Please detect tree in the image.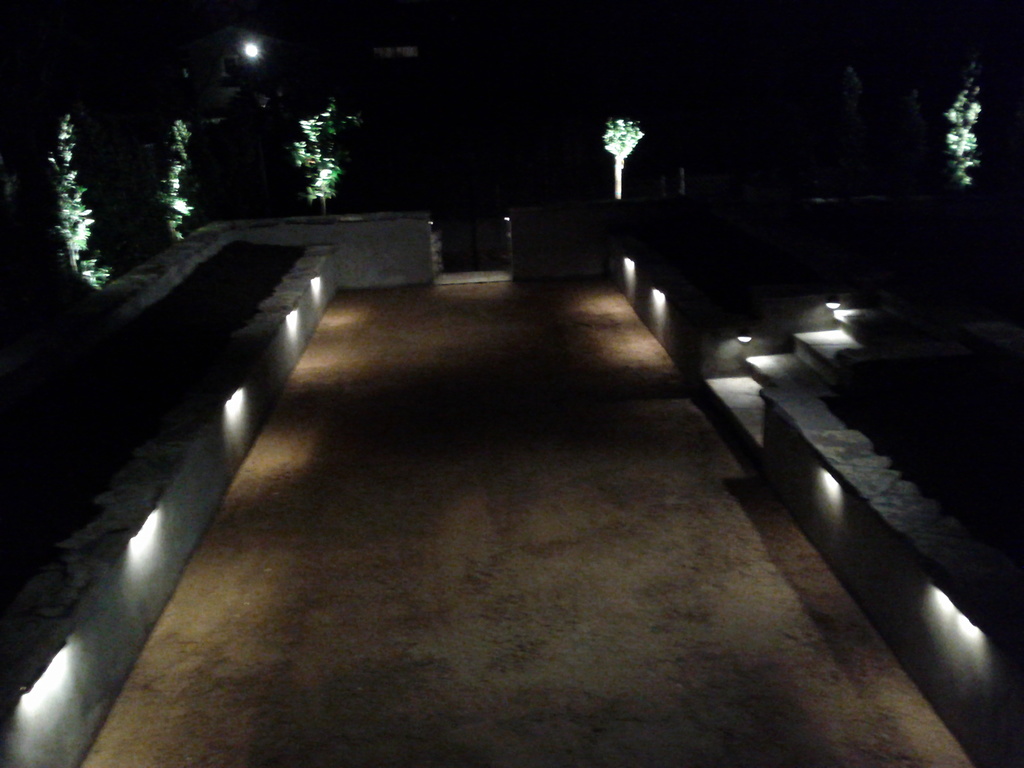
(x1=0, y1=106, x2=121, y2=291).
